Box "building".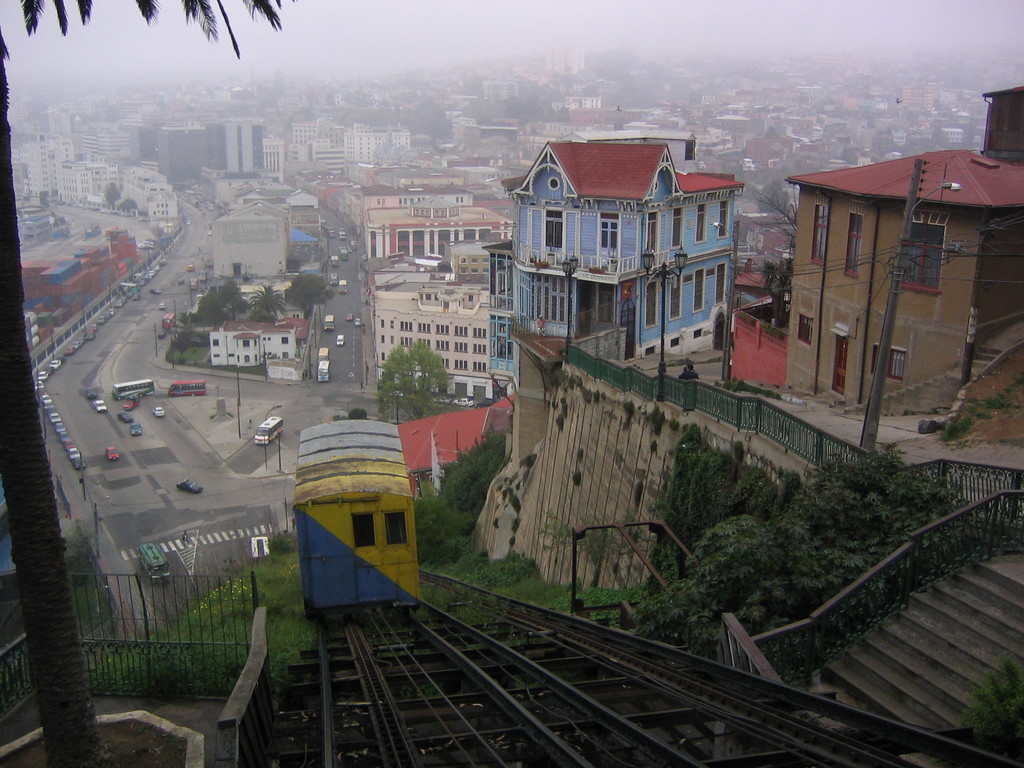
select_region(211, 127, 264, 171).
